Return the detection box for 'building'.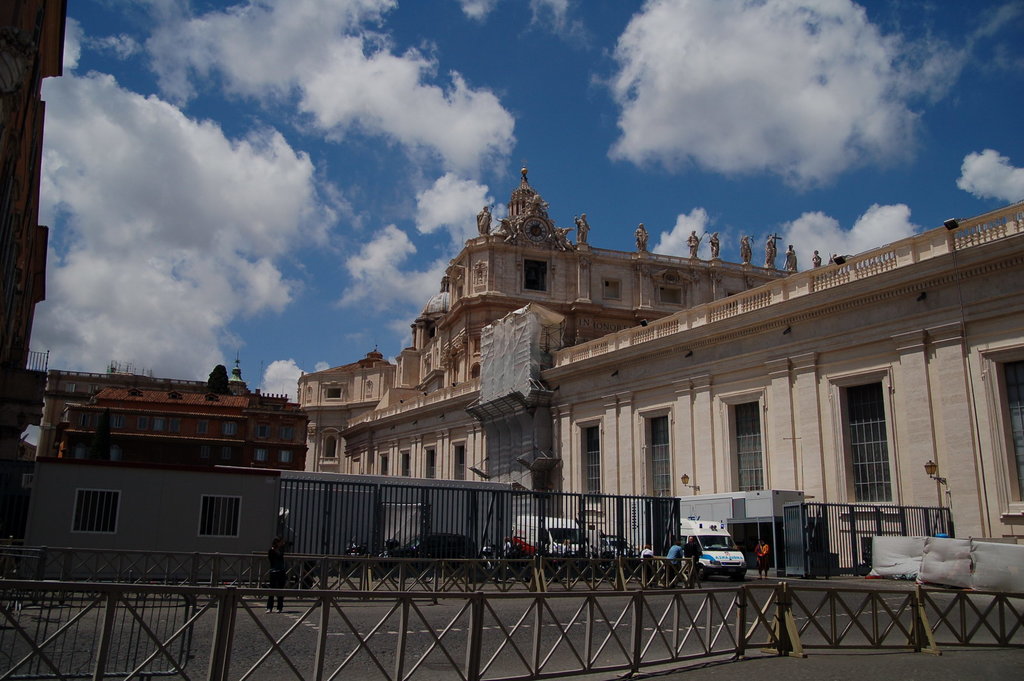
Rect(3, 1, 308, 574).
